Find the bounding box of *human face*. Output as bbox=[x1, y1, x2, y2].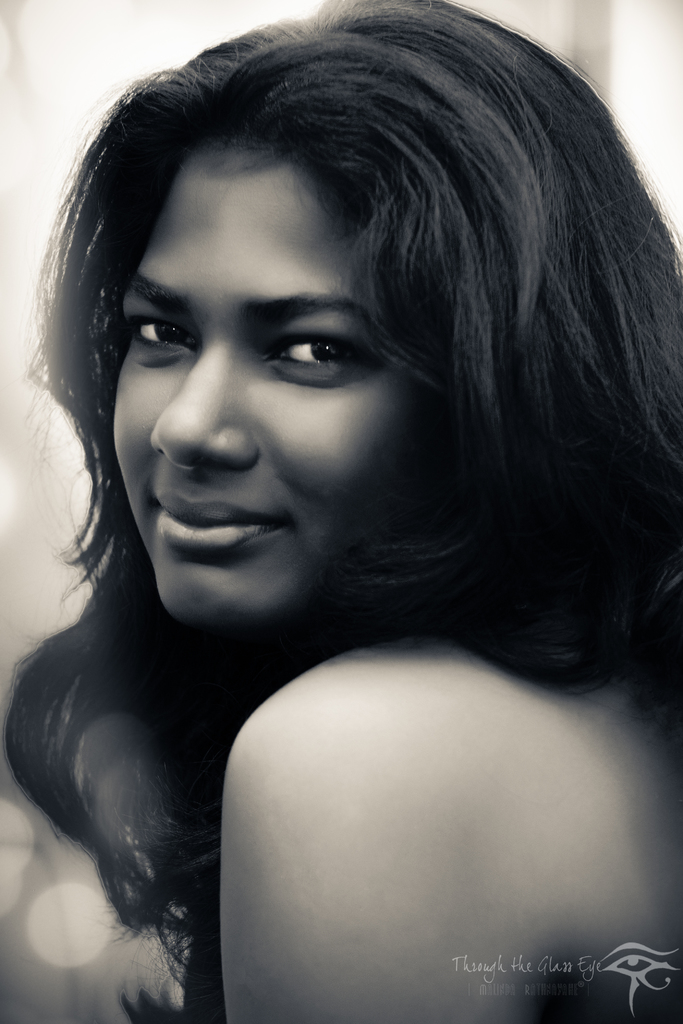
bbox=[110, 134, 416, 629].
